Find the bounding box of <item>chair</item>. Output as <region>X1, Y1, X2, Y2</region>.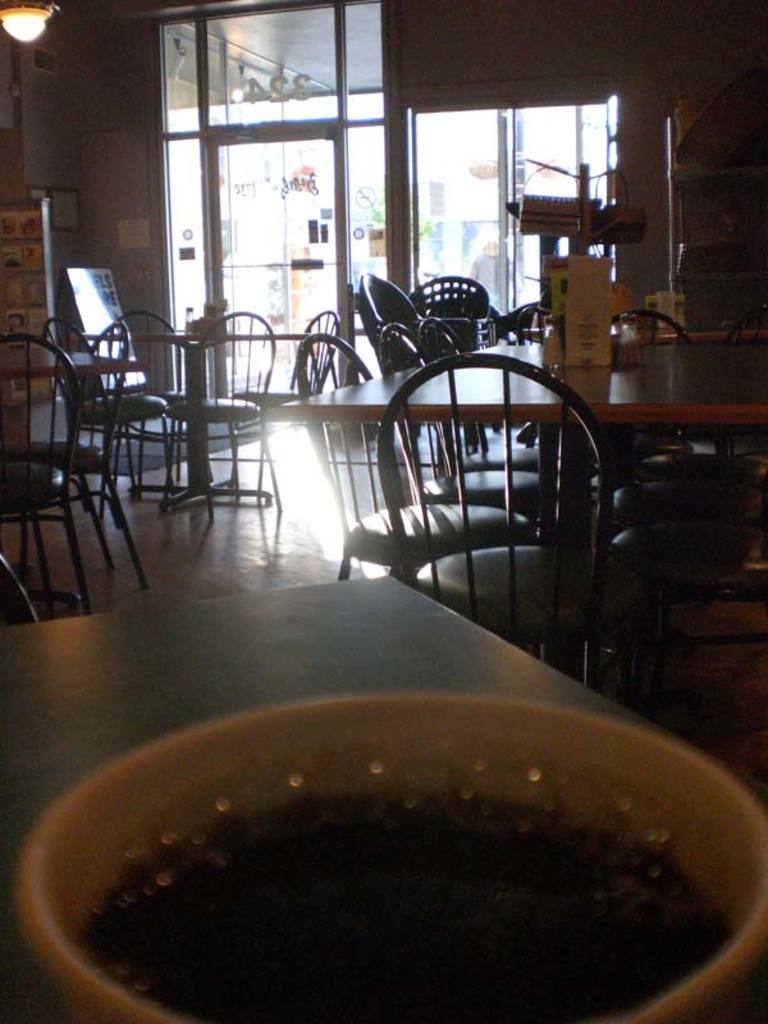
<region>333, 335, 614, 645</region>.
